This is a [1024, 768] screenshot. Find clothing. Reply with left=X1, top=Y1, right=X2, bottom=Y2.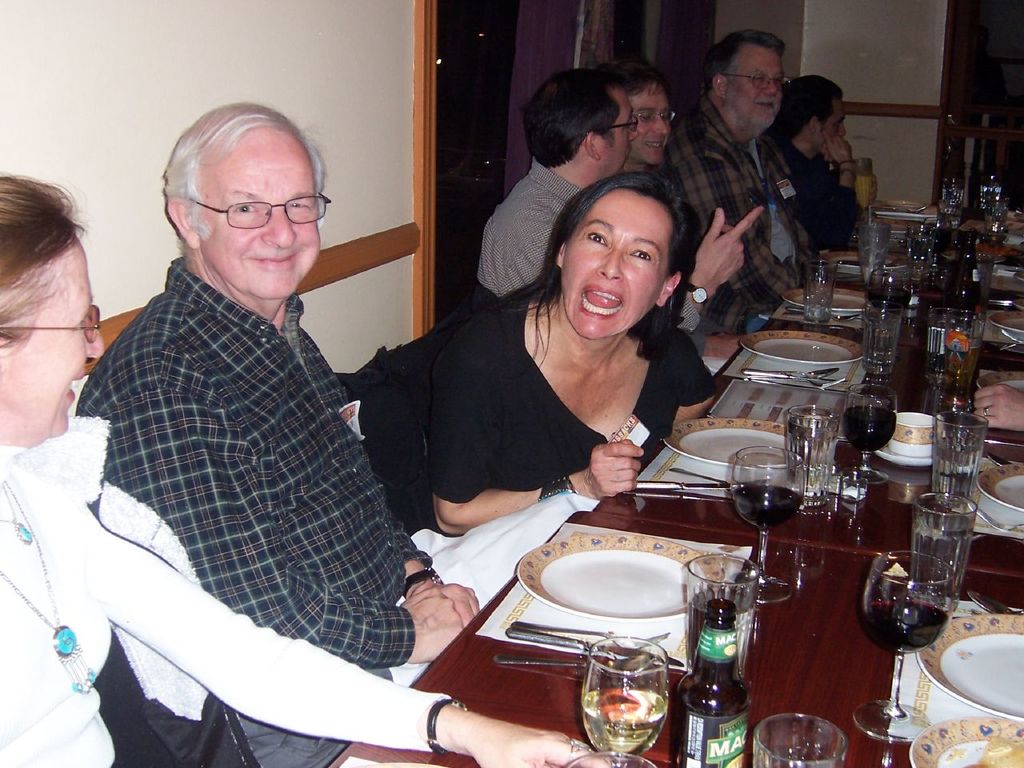
left=72, top=250, right=446, bottom=767.
